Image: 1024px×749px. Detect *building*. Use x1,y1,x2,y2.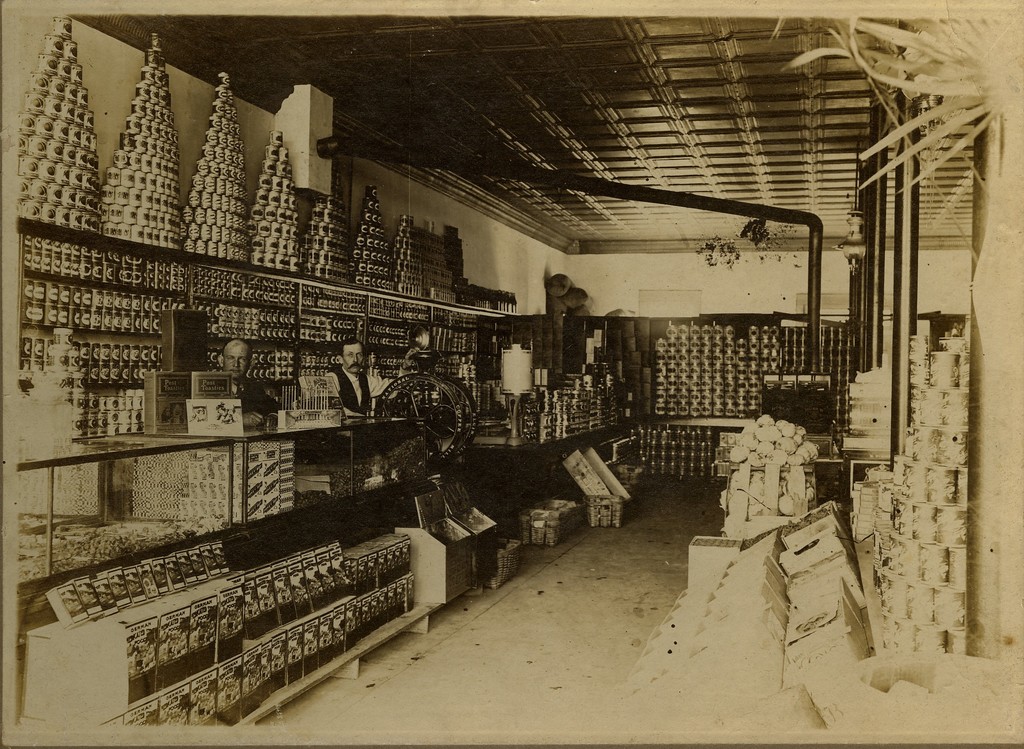
0,17,989,746.
